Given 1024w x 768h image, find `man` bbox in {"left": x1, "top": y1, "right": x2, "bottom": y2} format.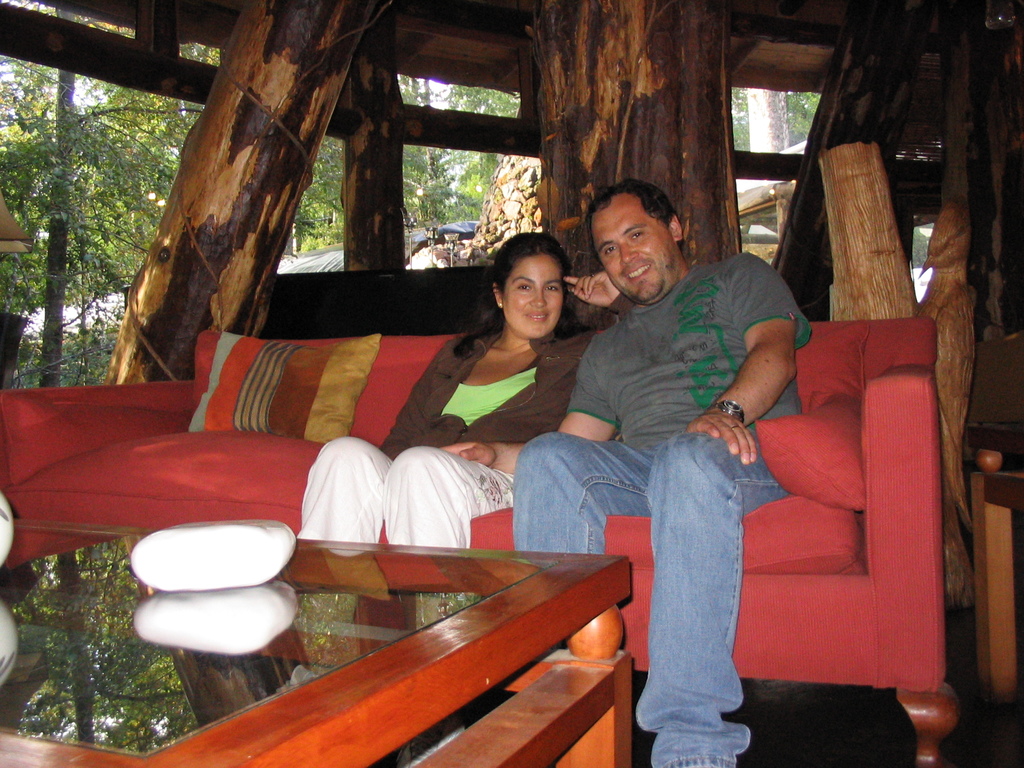
{"left": 435, "top": 181, "right": 813, "bottom": 767}.
